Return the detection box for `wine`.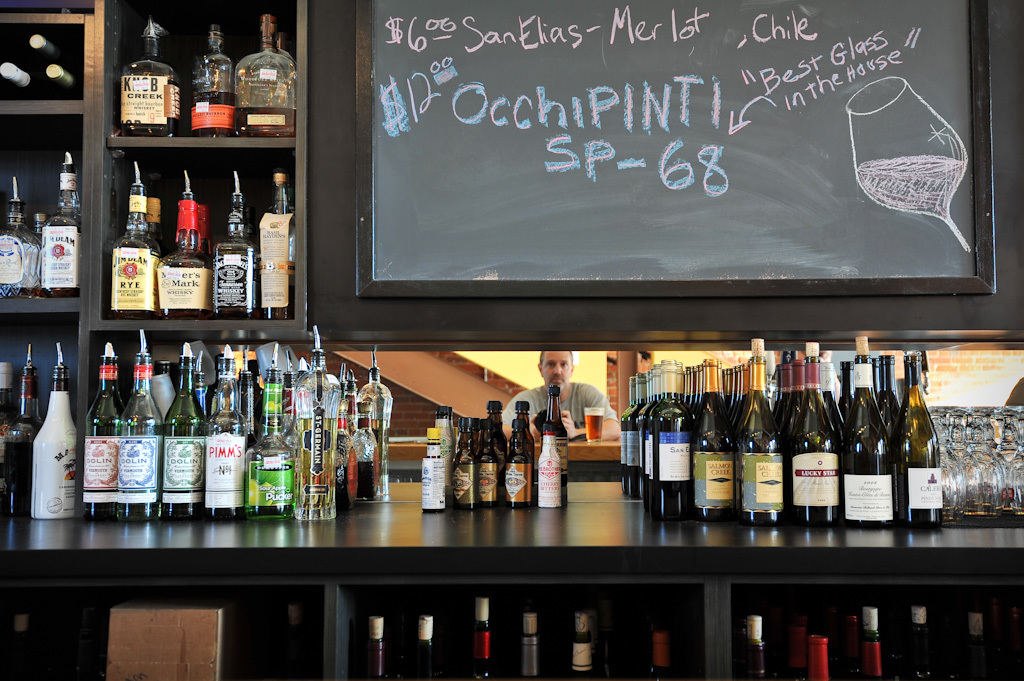
448/411/474/515.
